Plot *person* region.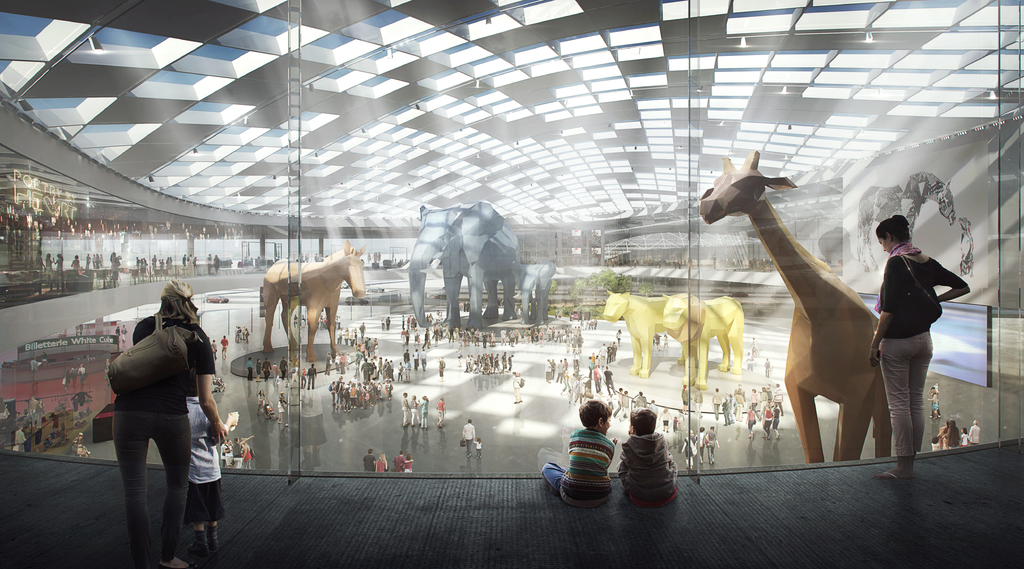
Plotted at BBox(184, 375, 232, 559).
